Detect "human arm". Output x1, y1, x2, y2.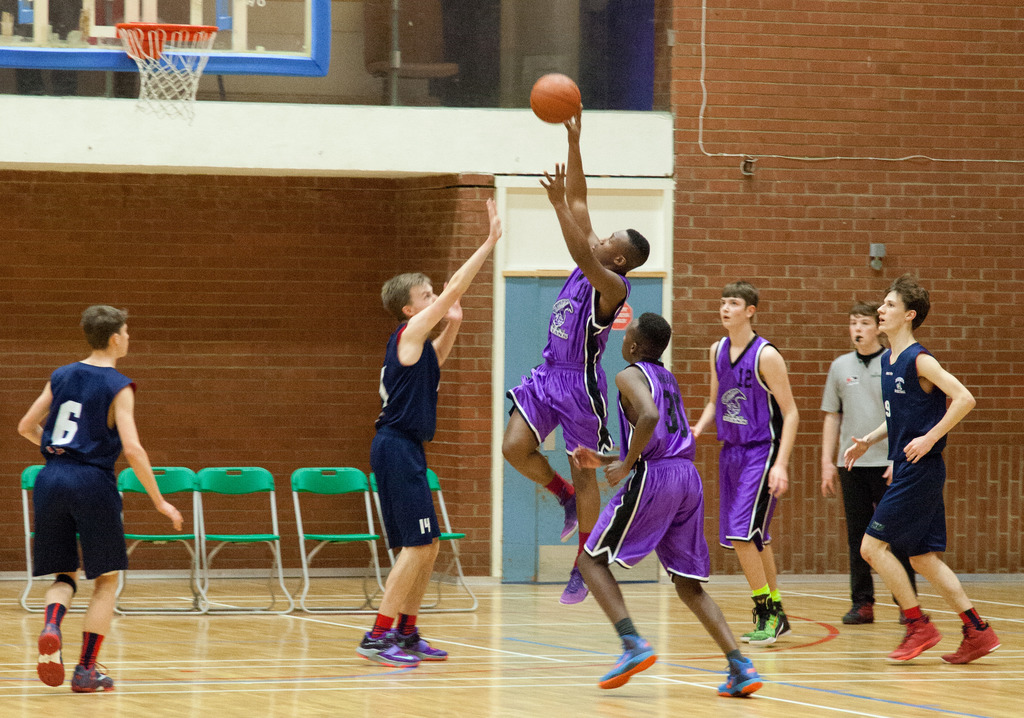
759, 344, 801, 503.
